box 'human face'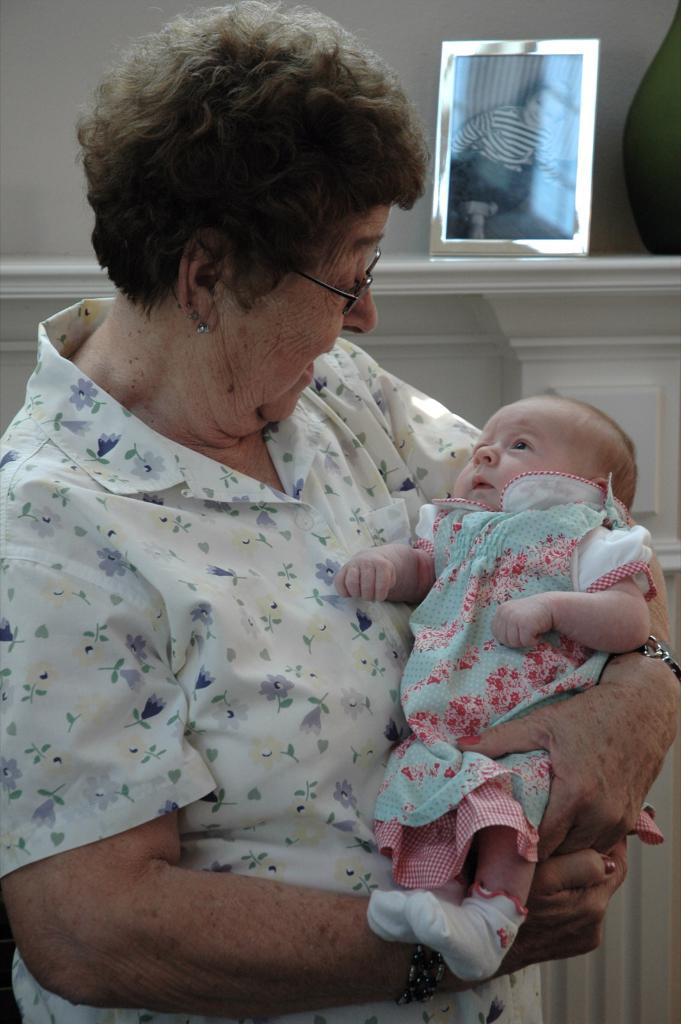
{"x1": 220, "y1": 202, "x2": 388, "y2": 429}
